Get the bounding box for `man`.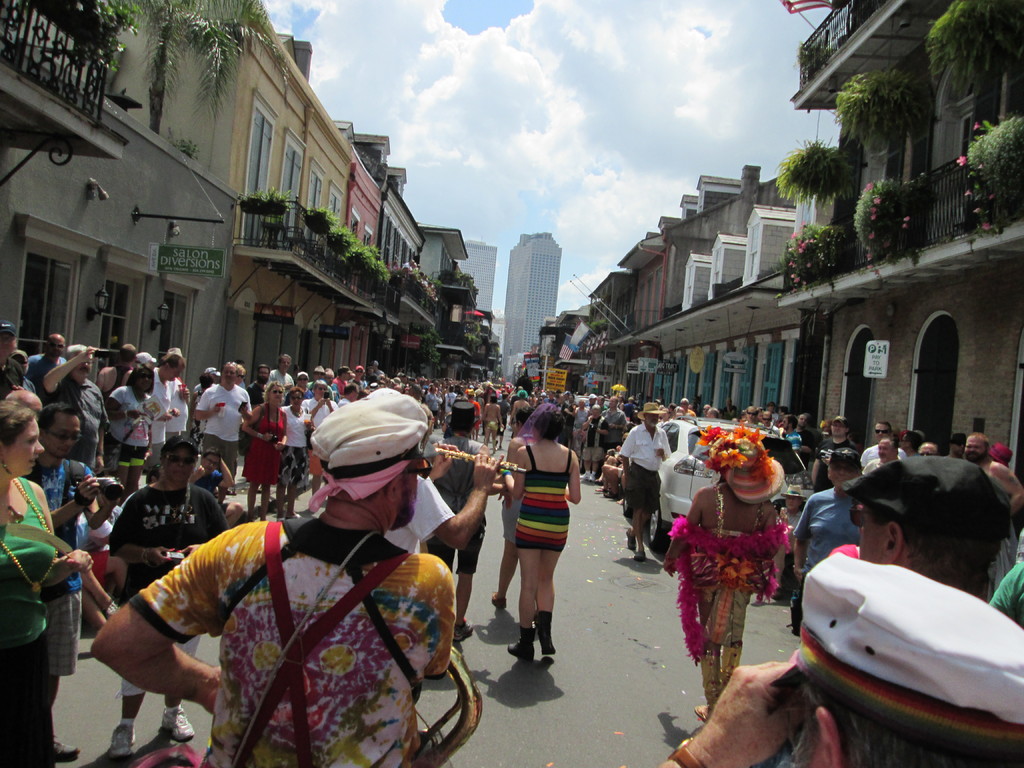
{"left": 864, "top": 437, "right": 902, "bottom": 474}.
